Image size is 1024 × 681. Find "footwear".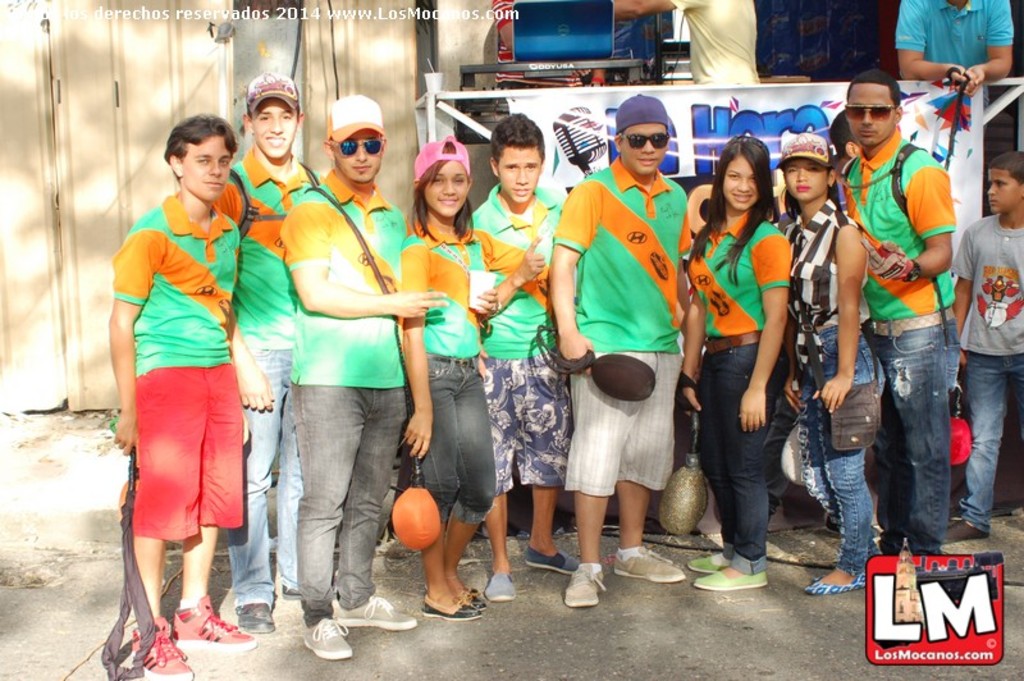
left=485, top=565, right=520, bottom=597.
